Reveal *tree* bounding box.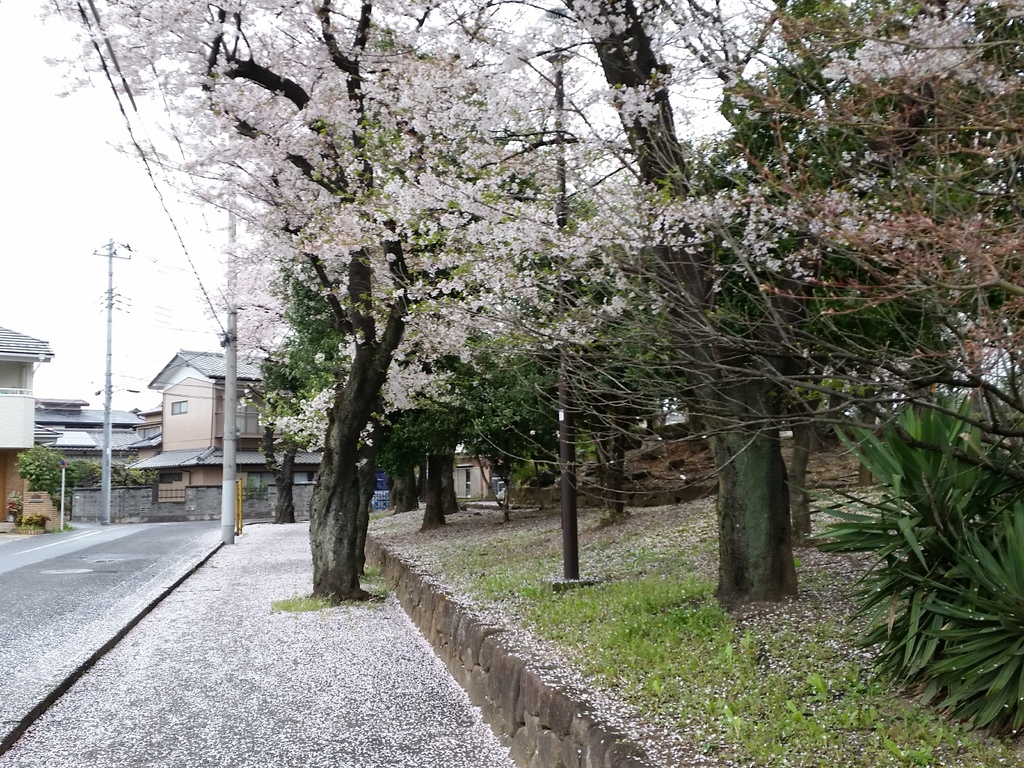
Revealed: 21 446 104 508.
